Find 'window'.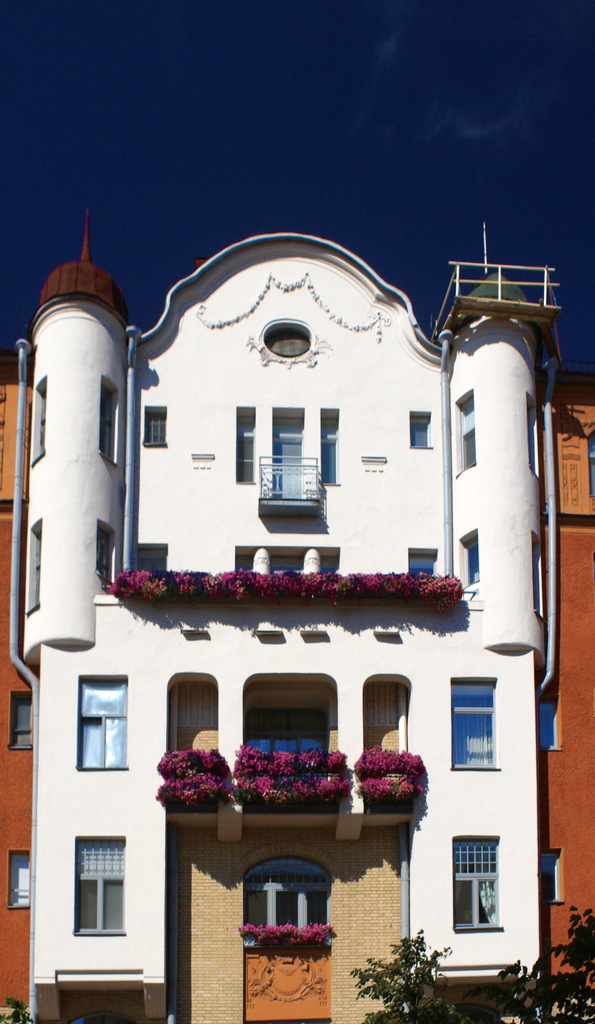
[324, 414, 334, 484].
